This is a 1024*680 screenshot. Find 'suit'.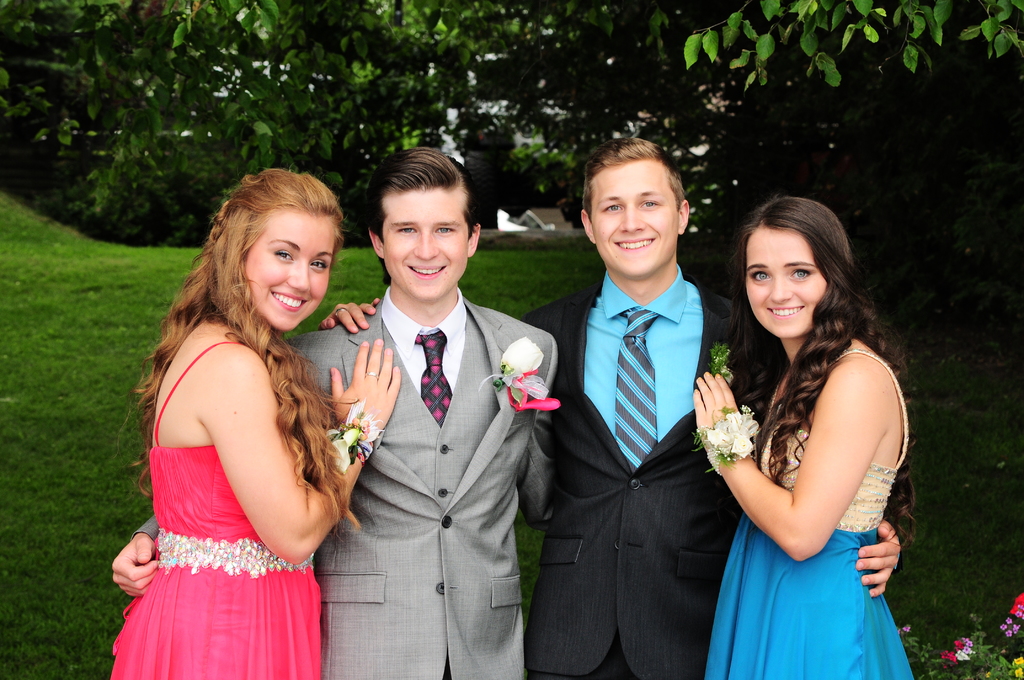
Bounding box: pyautogui.locateOnScreen(557, 184, 729, 636).
